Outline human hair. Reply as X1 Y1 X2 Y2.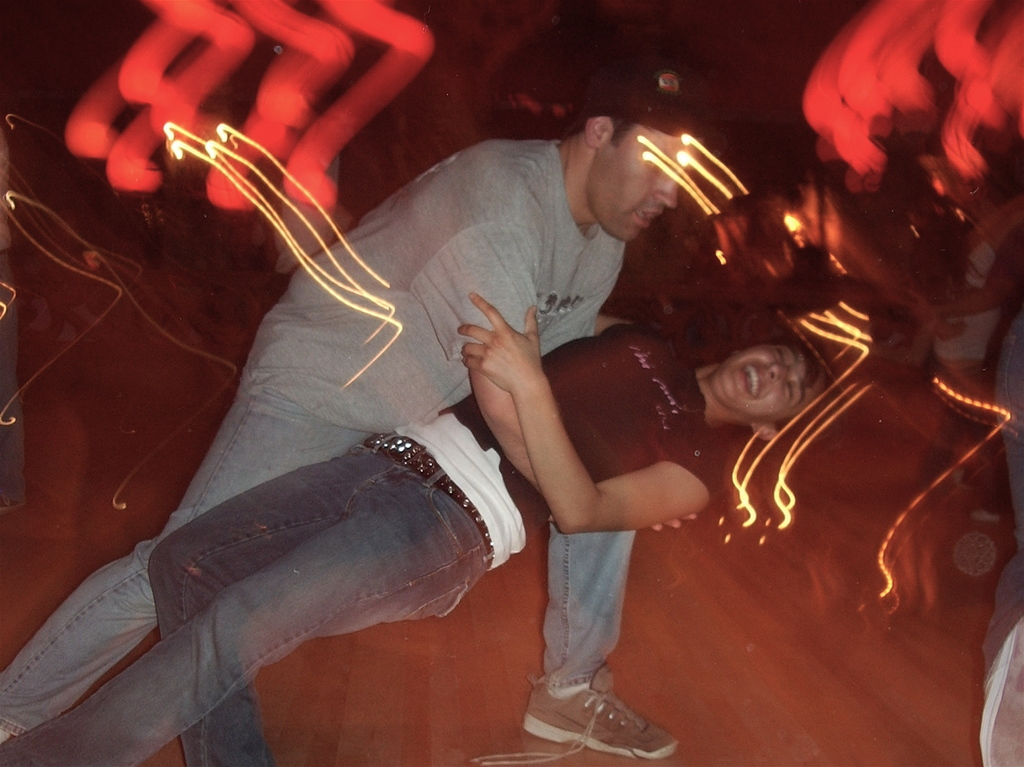
561 105 647 150.
